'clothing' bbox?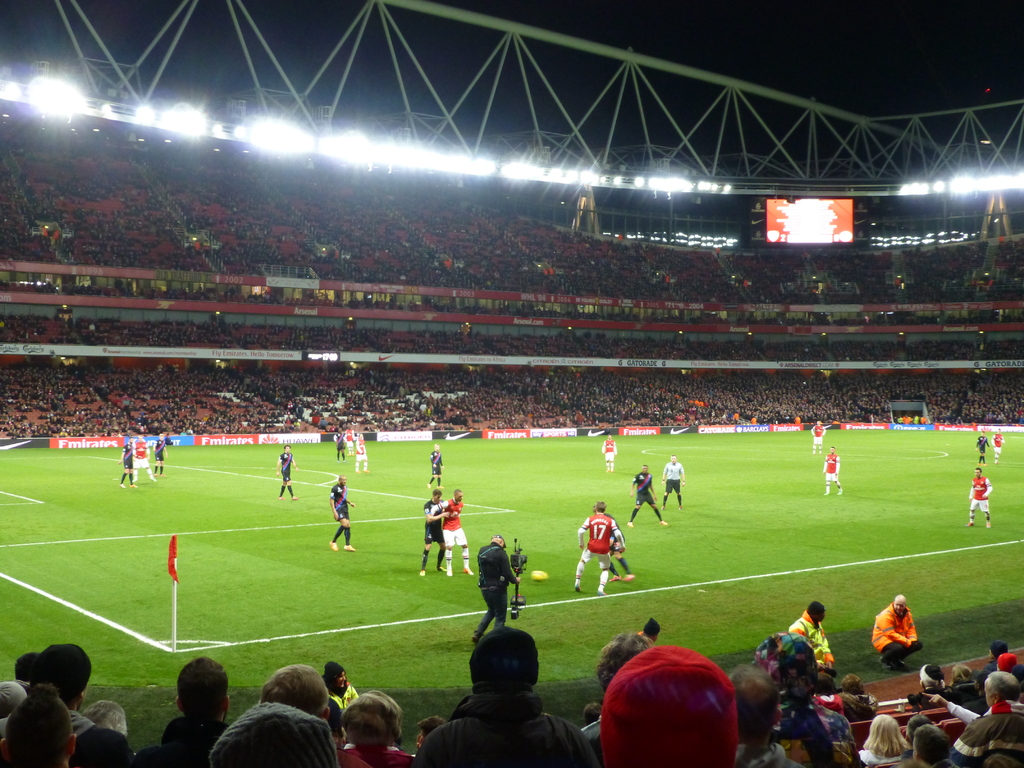
<box>816,694,841,713</box>
